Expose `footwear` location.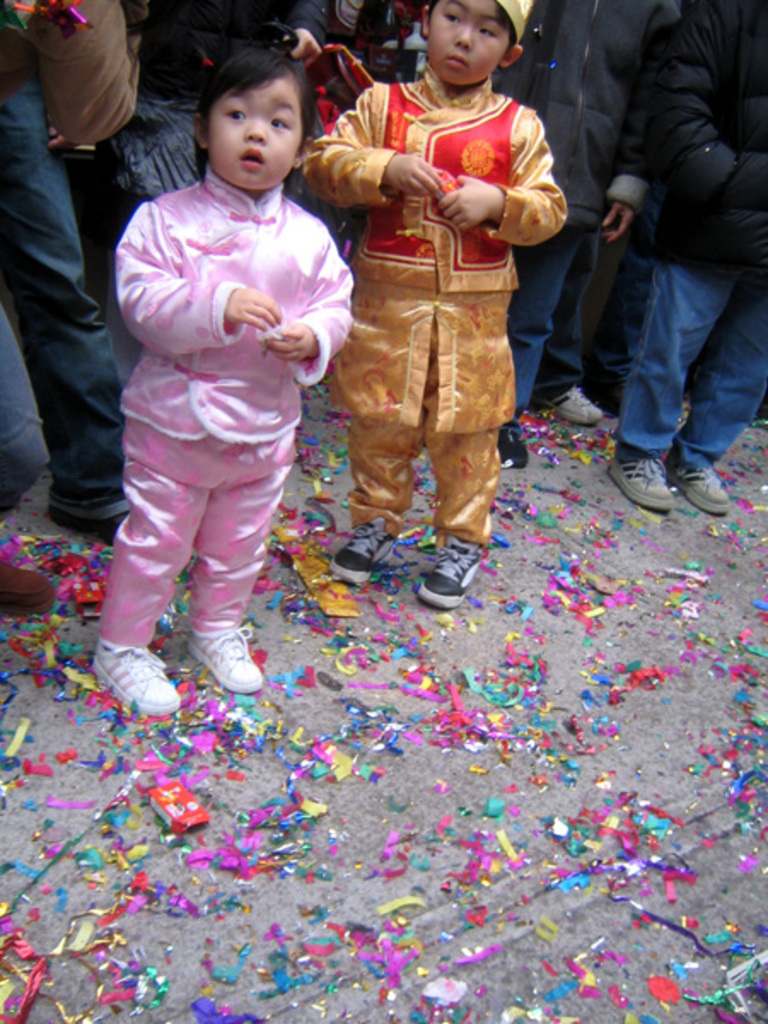
Exposed at bbox=[532, 381, 608, 422].
